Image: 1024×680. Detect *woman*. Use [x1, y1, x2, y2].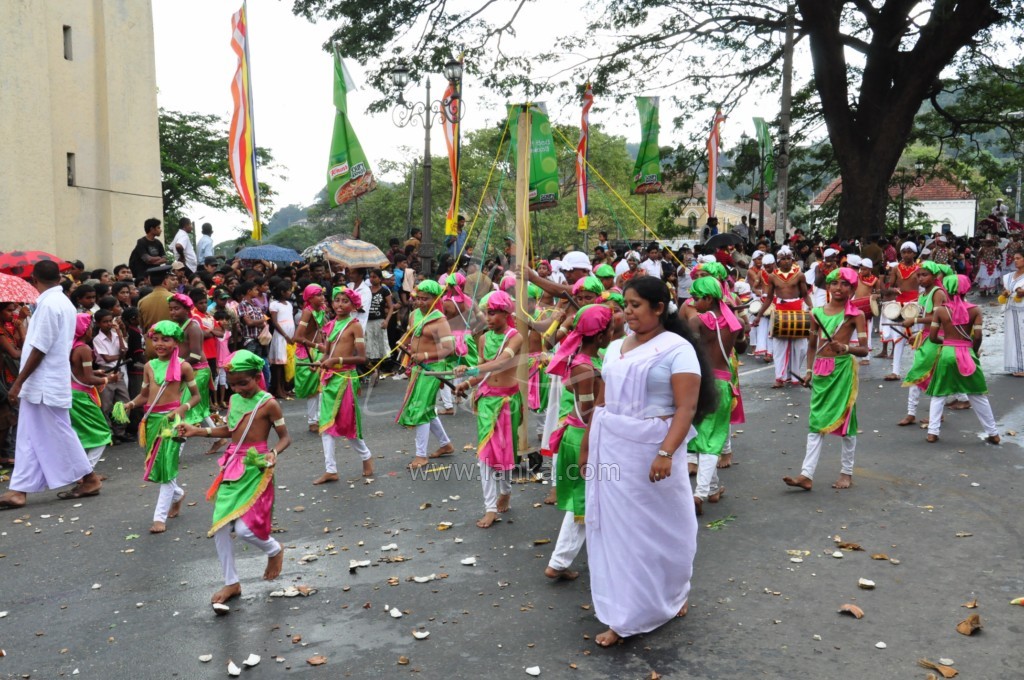
[0, 302, 28, 465].
